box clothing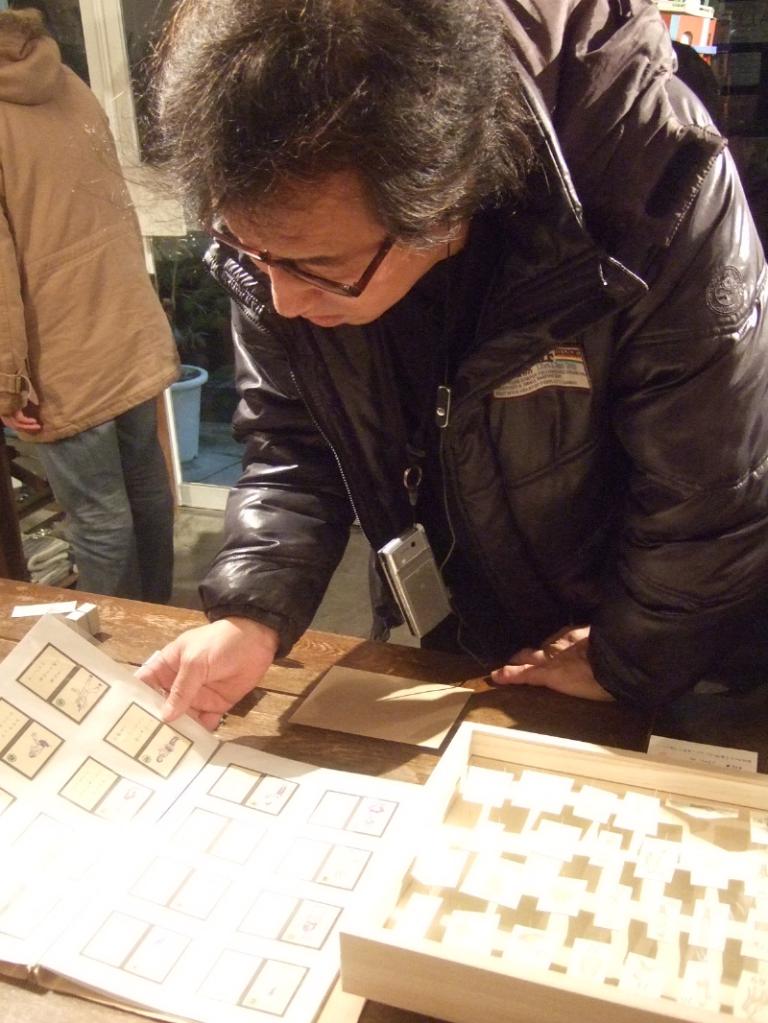
bbox(121, 19, 756, 732)
